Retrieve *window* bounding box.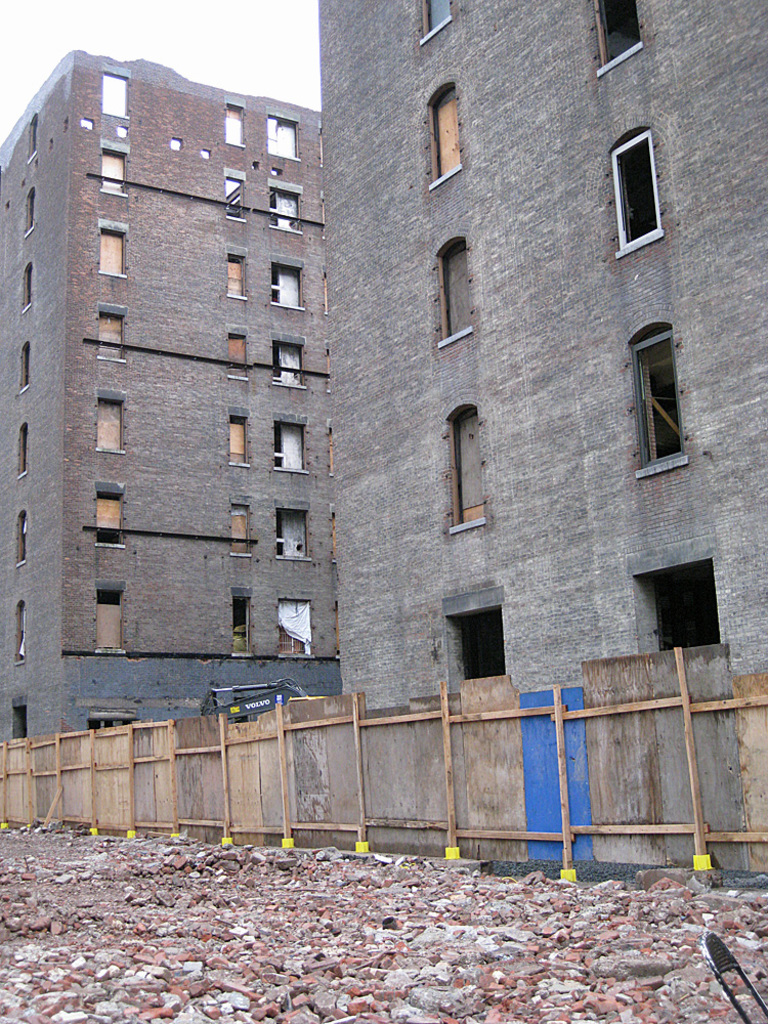
Bounding box: [229, 502, 253, 560].
